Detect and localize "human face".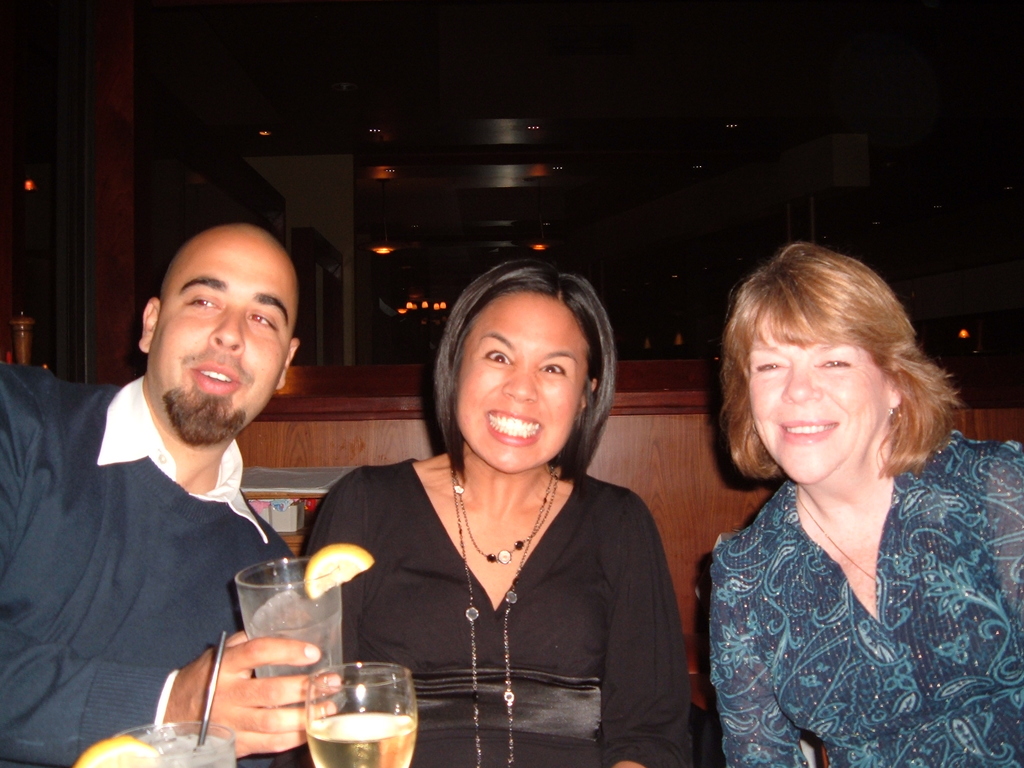
Localized at 458,285,593,477.
